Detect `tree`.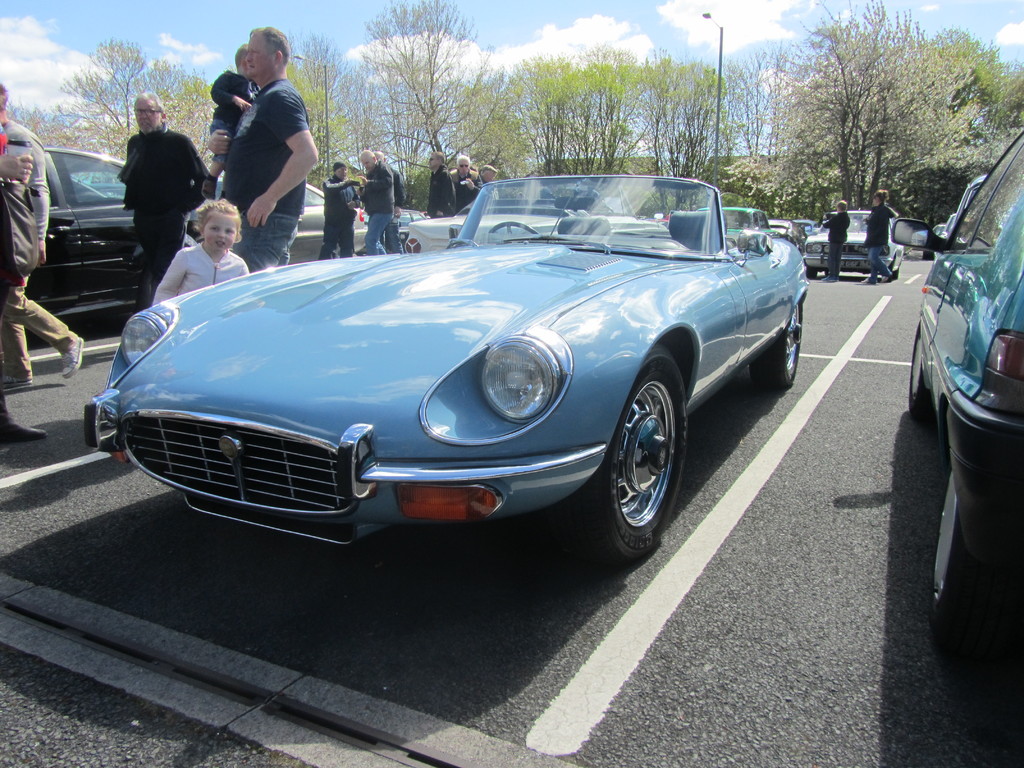
Detected at [495, 48, 576, 172].
